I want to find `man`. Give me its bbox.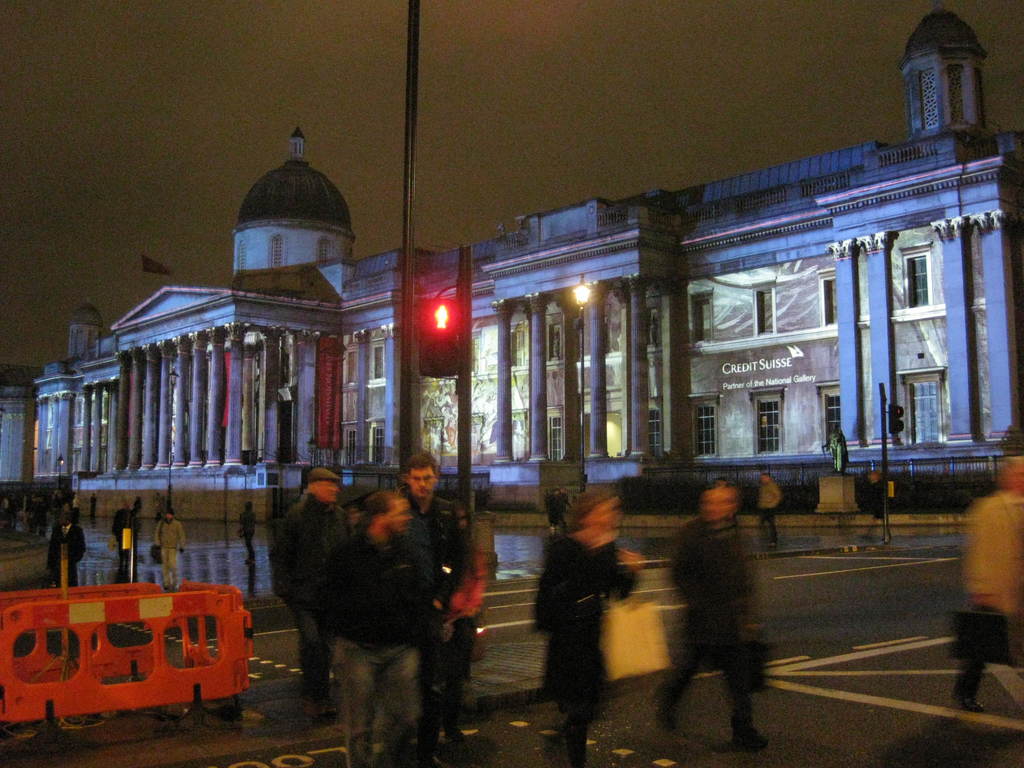
box=[956, 453, 1023, 712].
